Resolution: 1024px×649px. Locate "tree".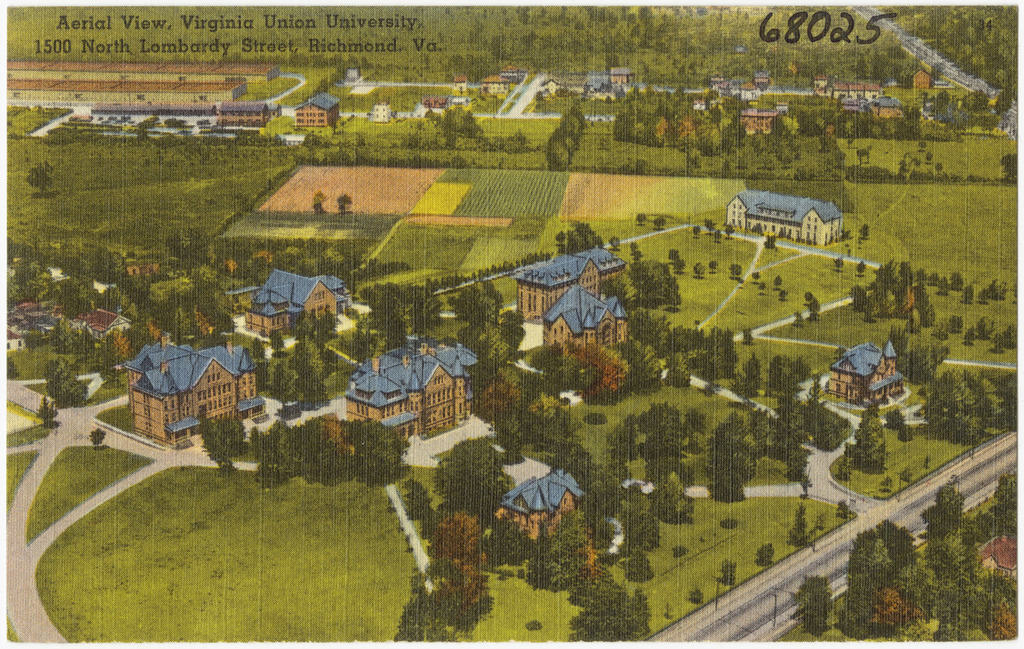
left=500, top=515, right=609, bottom=603.
